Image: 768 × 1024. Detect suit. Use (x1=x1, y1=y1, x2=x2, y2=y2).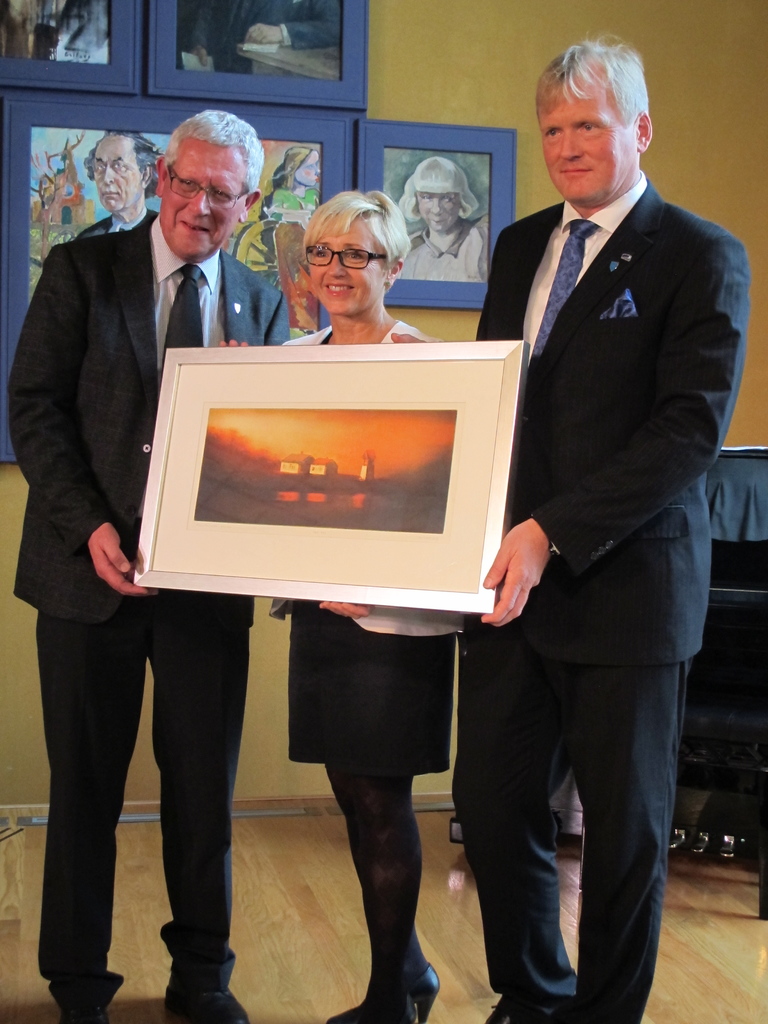
(x1=452, y1=93, x2=735, y2=993).
